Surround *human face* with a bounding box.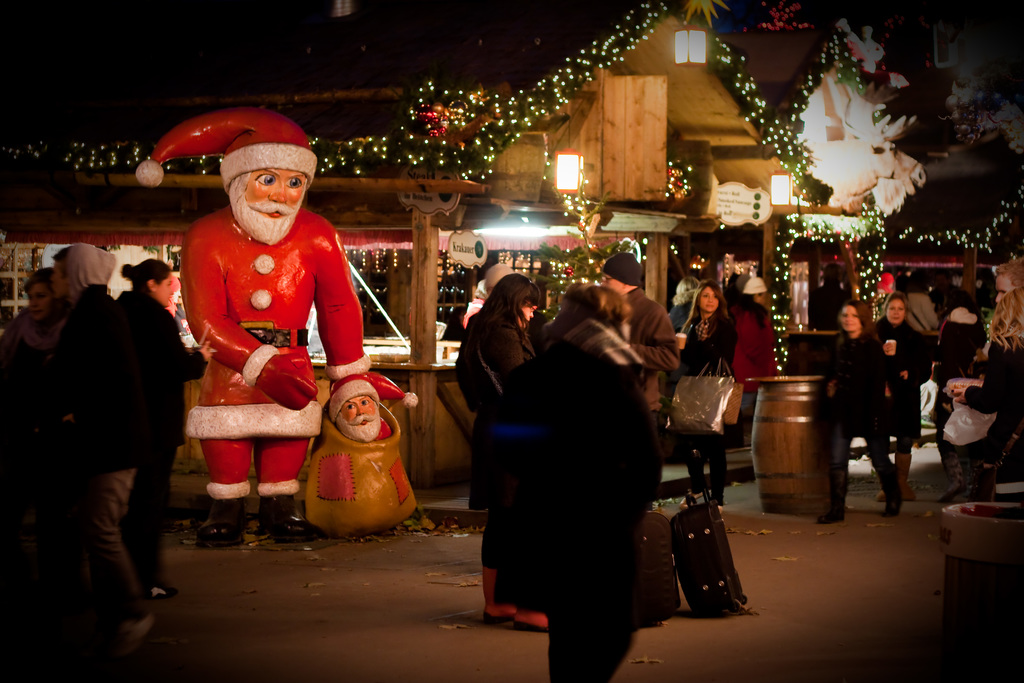
pyautogui.locateOnScreen(887, 300, 907, 325).
